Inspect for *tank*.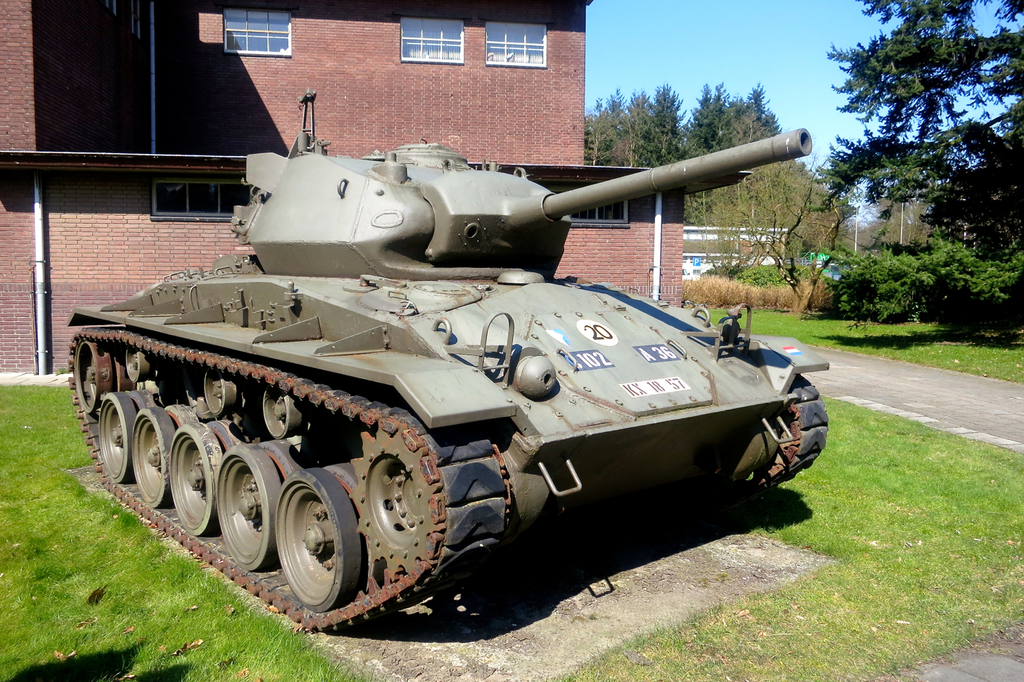
Inspection: x1=66 y1=88 x2=832 y2=630.
